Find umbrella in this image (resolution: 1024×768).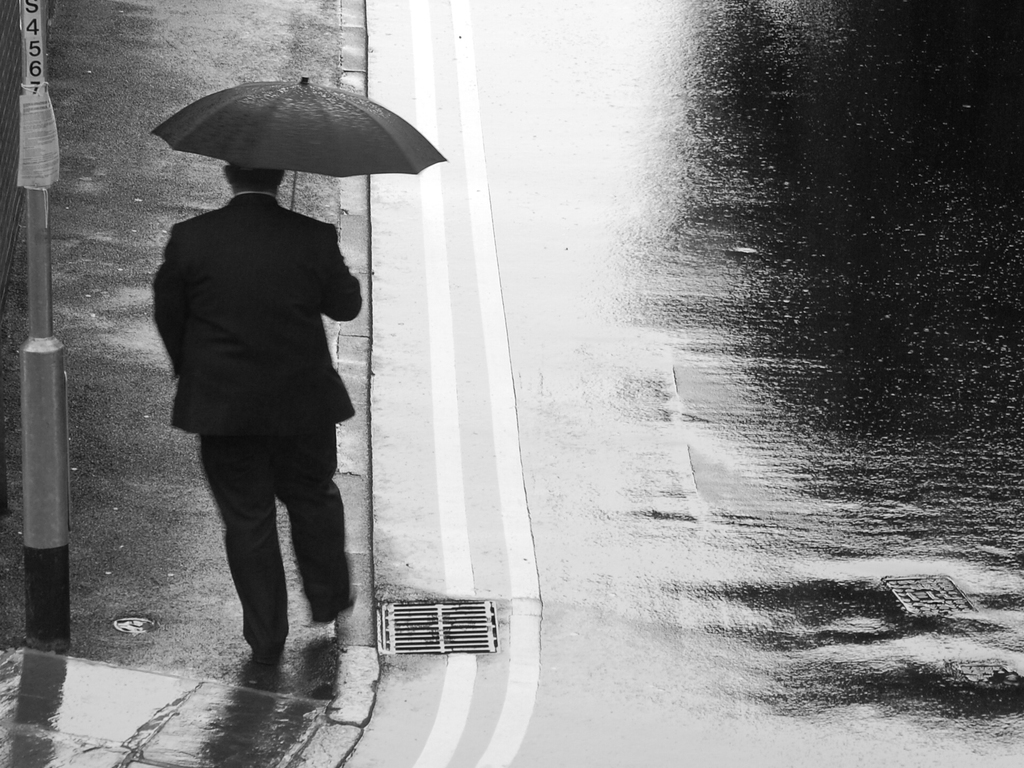
(x1=150, y1=77, x2=449, y2=213).
